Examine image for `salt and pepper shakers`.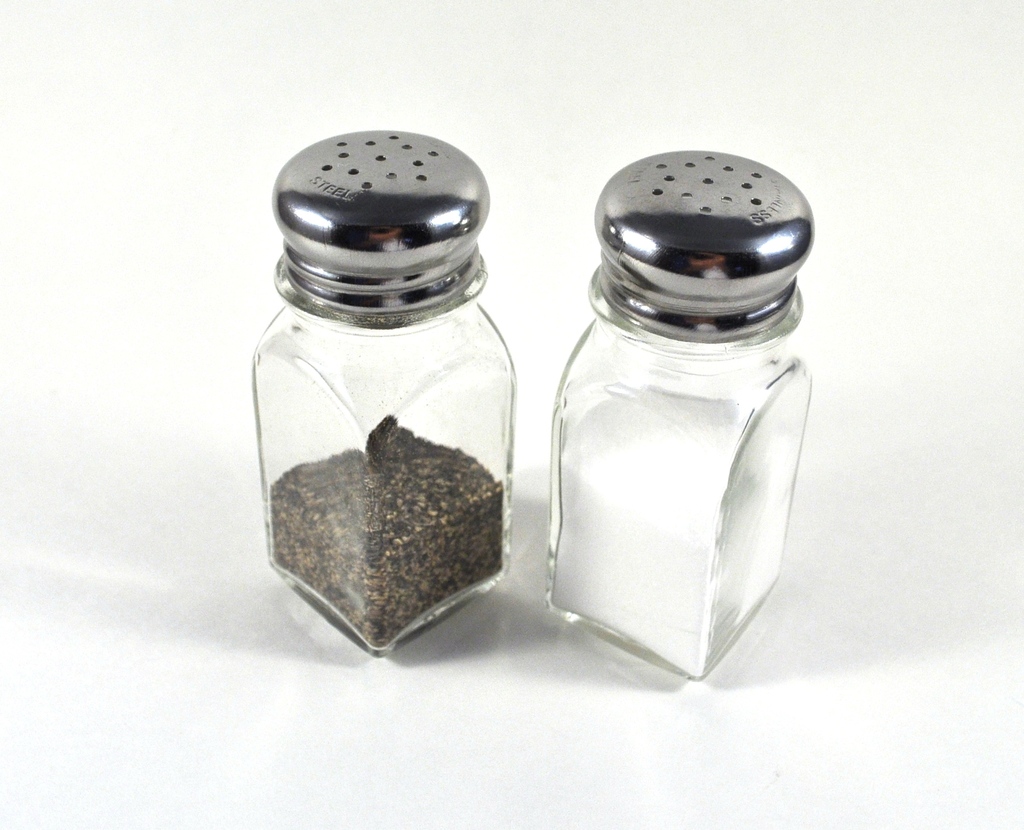
Examination result: locate(535, 152, 812, 681).
